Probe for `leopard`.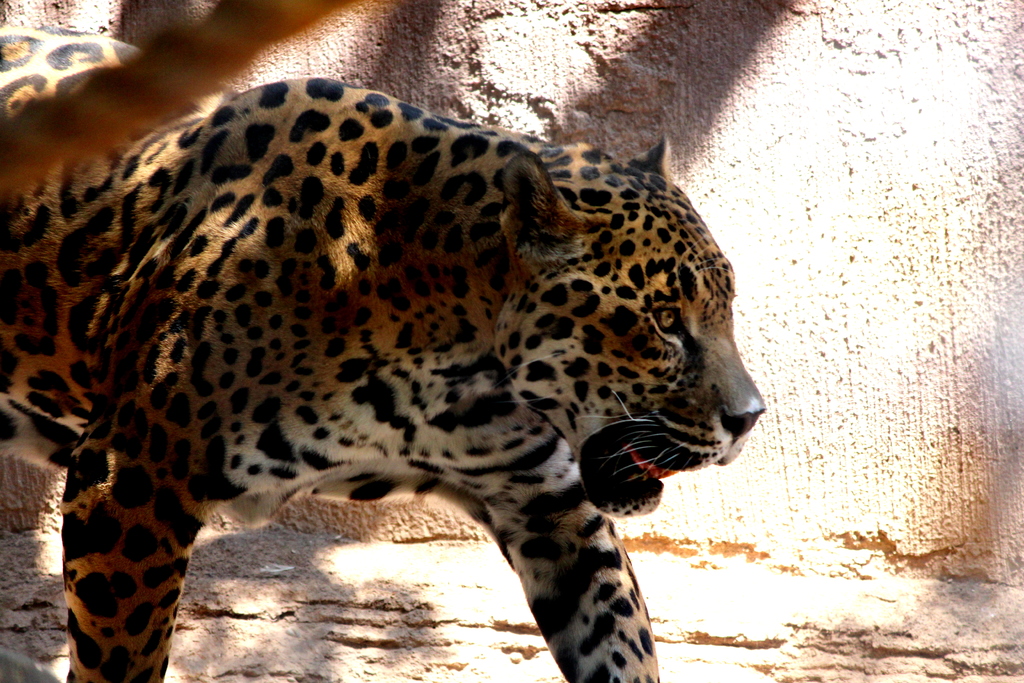
Probe result: (left=0, top=22, right=771, bottom=682).
